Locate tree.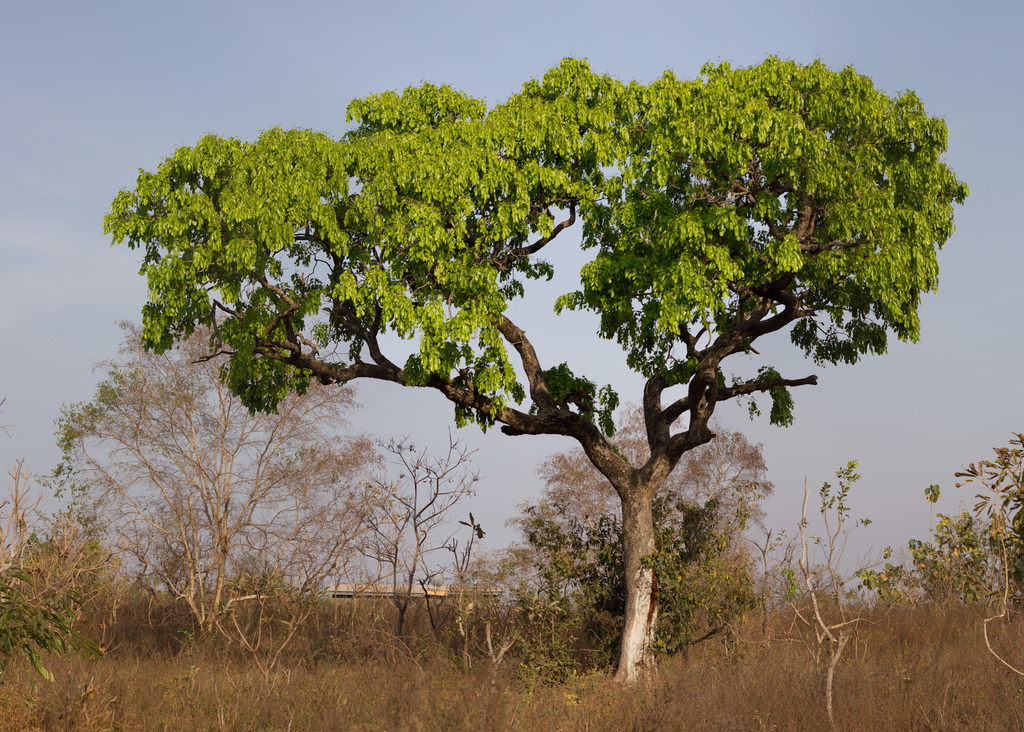
Bounding box: l=349, t=424, r=486, b=643.
